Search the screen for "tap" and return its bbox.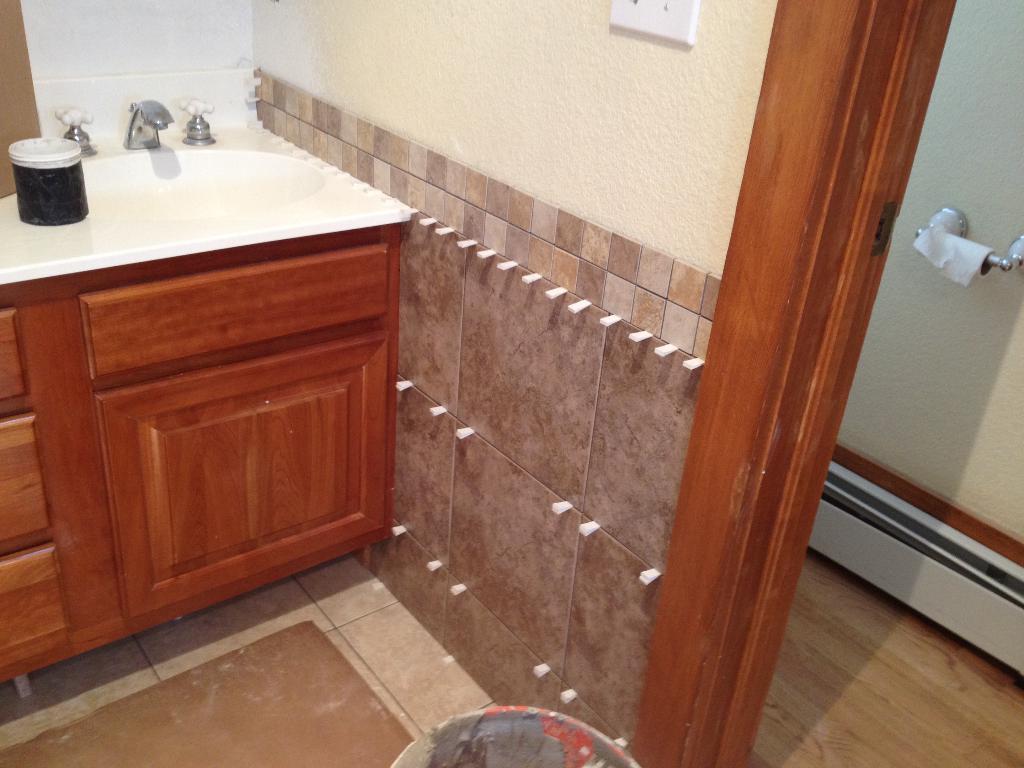
Found: bbox=[122, 96, 174, 149].
